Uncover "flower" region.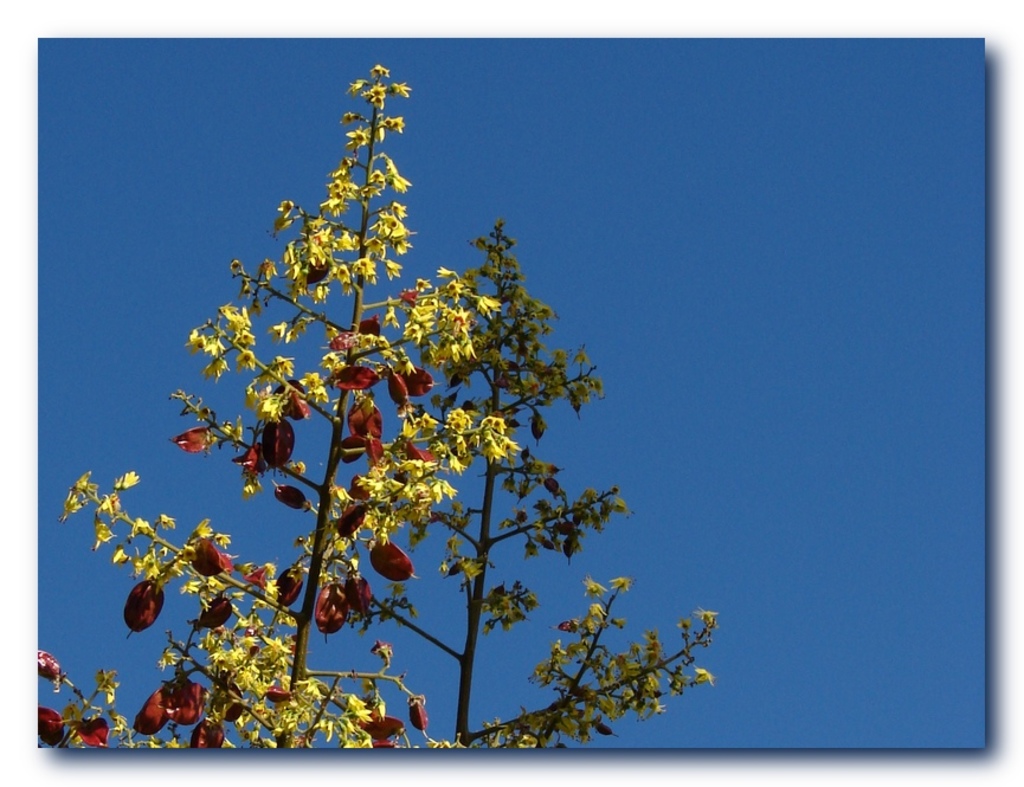
Uncovered: BBox(124, 580, 159, 634).
